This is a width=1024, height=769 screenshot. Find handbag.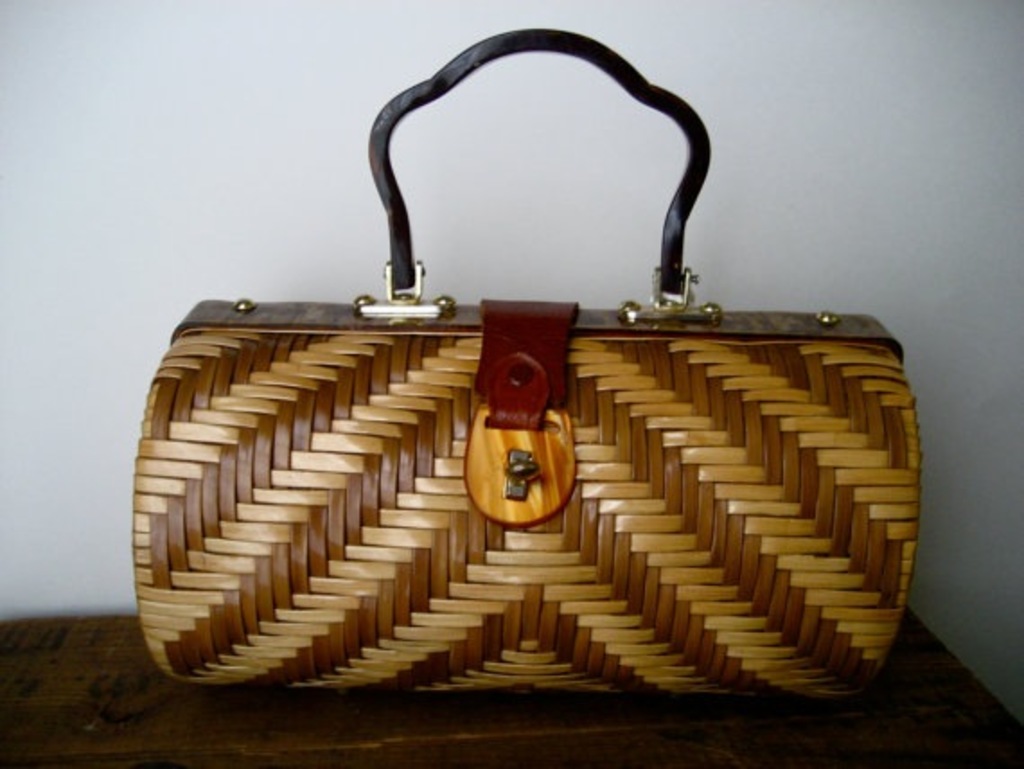
Bounding box: region(133, 23, 920, 701).
